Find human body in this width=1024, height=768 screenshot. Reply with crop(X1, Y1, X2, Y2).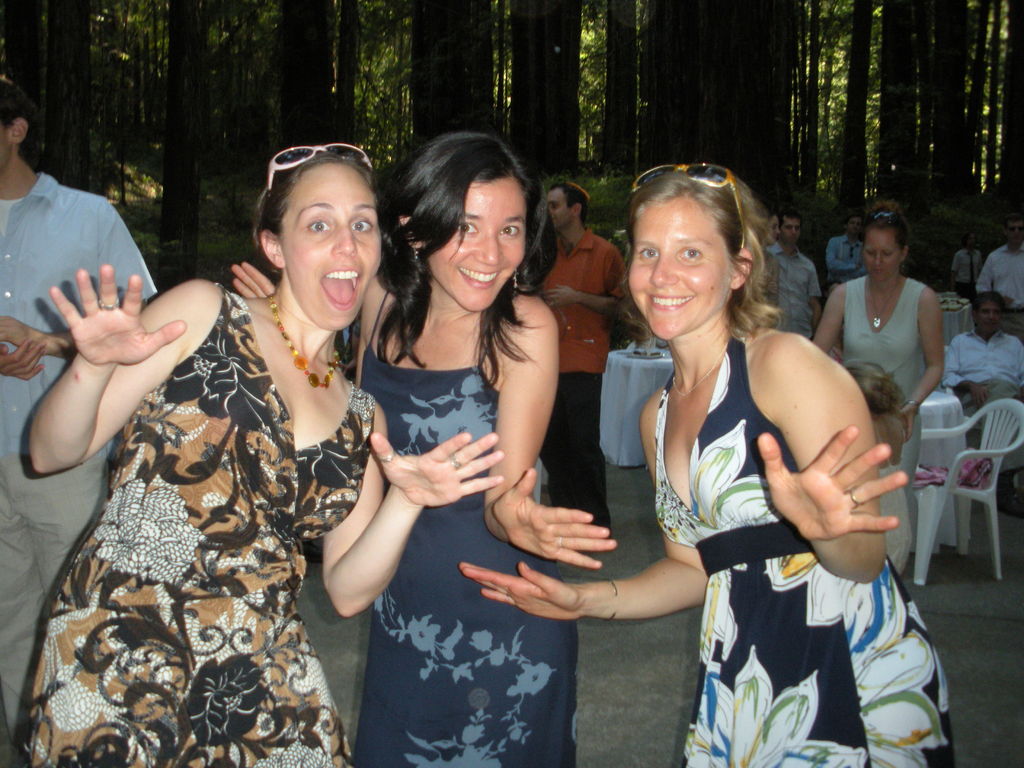
crop(234, 128, 616, 767).
